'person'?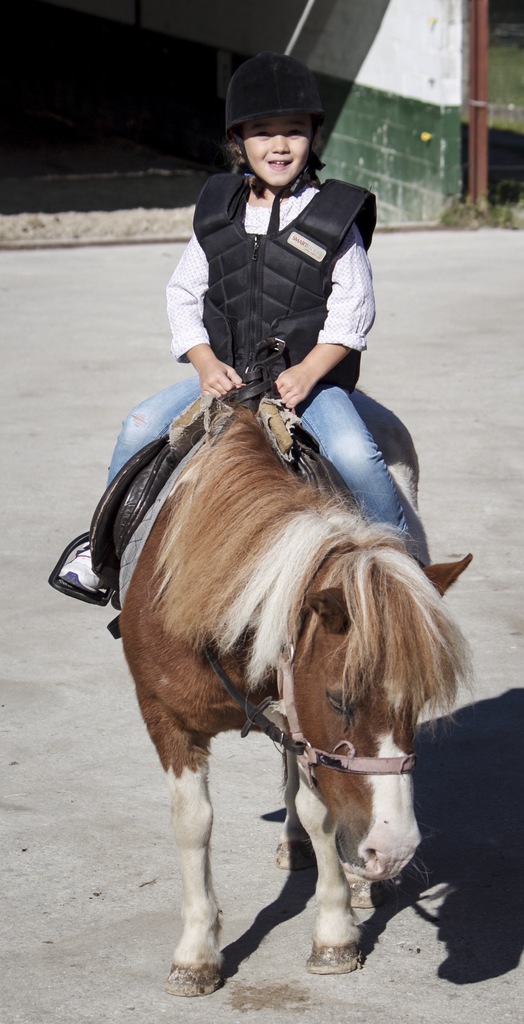
<region>58, 44, 467, 630</region>
